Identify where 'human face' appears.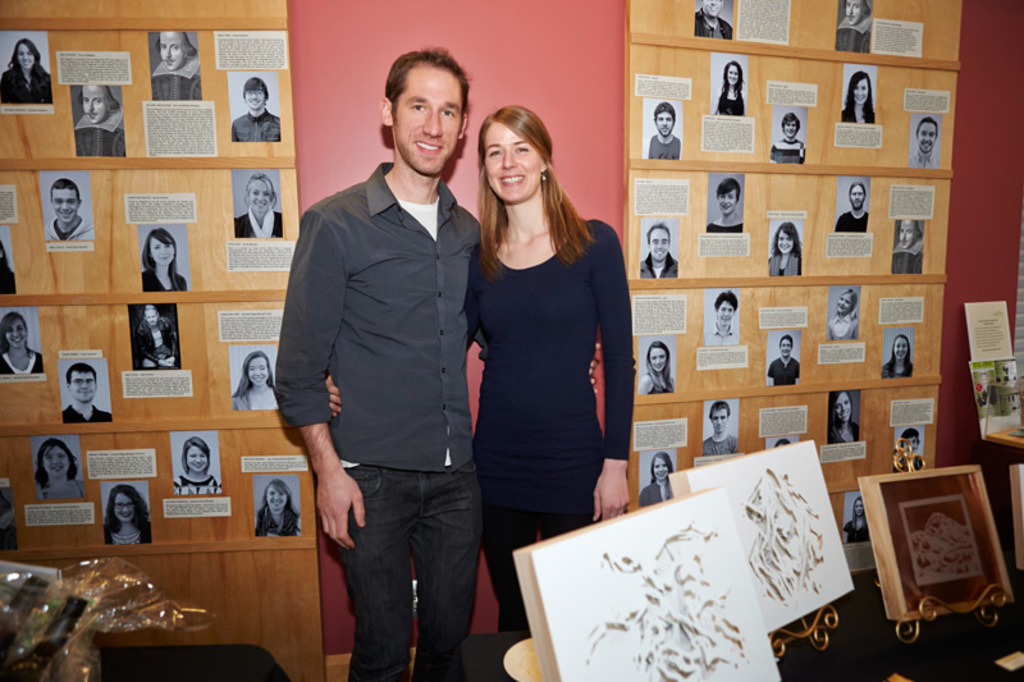
Appears at 852 79 869 107.
